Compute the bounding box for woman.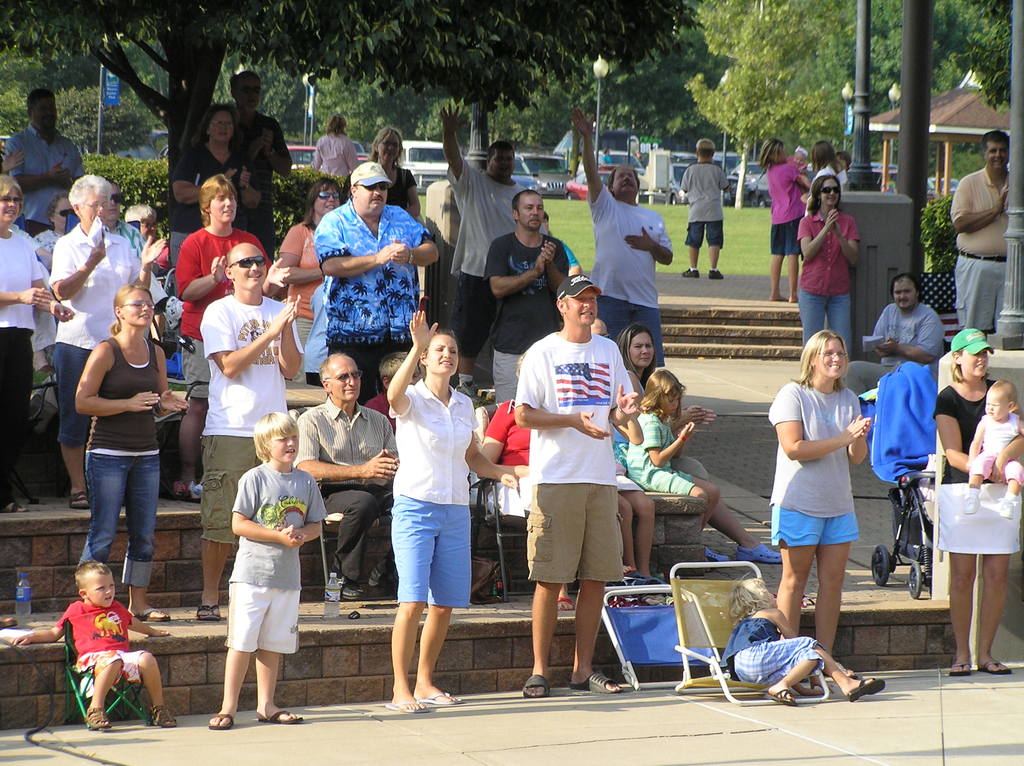
Rect(72, 284, 198, 622).
